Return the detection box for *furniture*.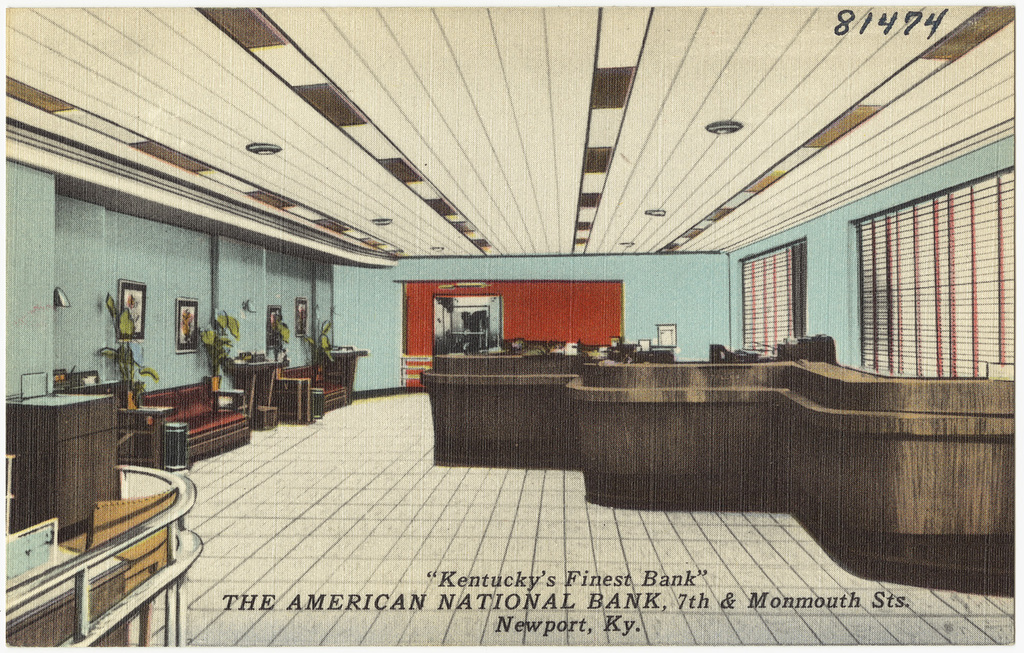
(215,387,245,411).
